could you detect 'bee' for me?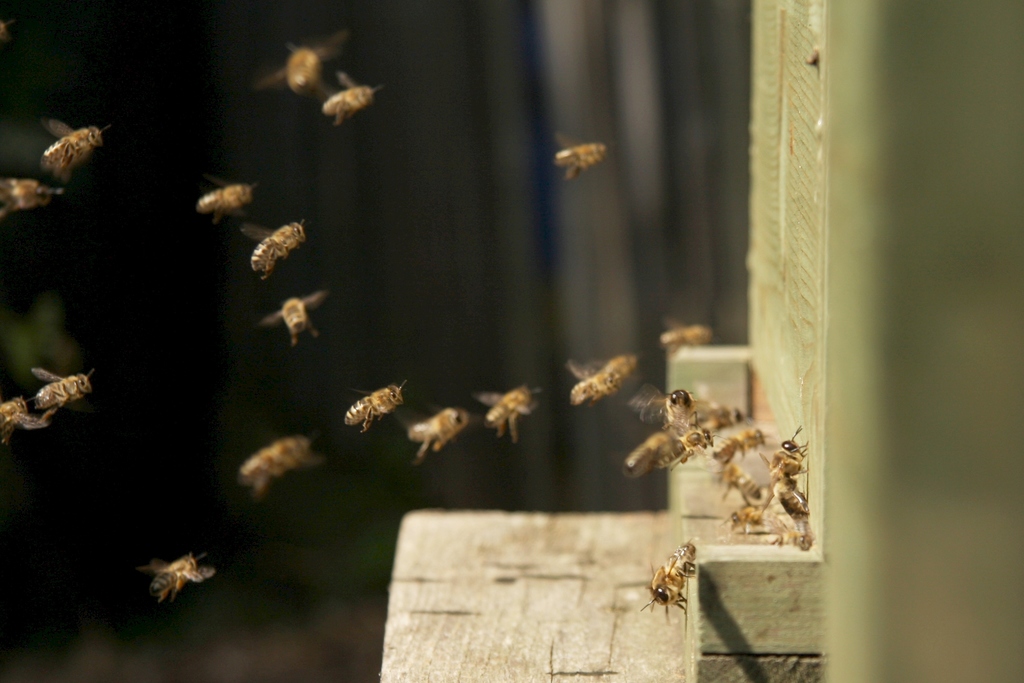
Detection result: 476 380 541 440.
